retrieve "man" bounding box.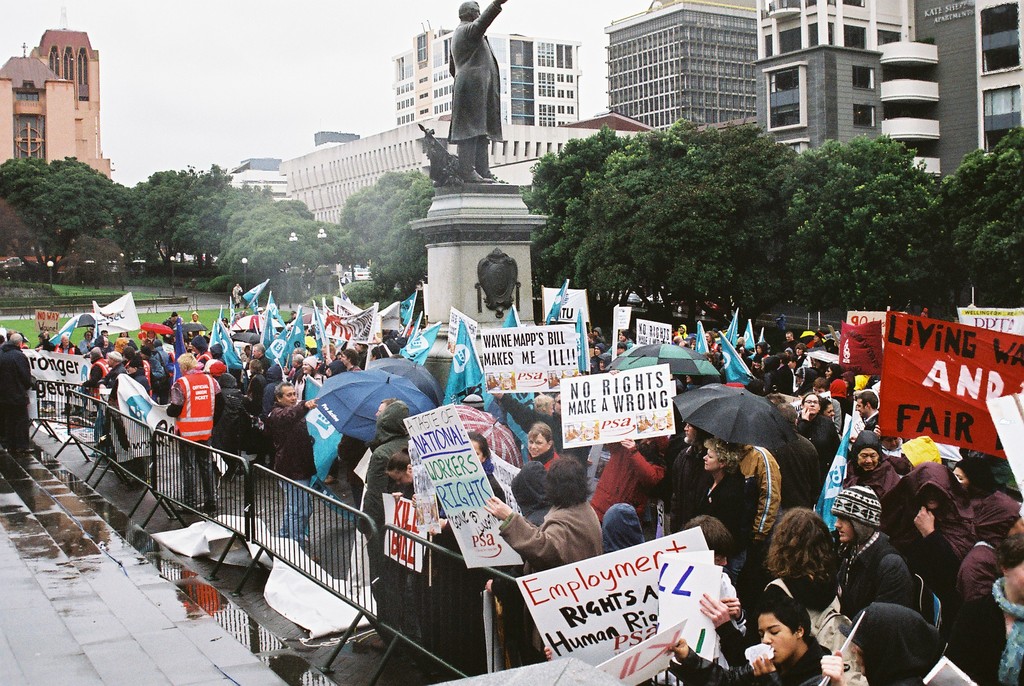
Bounding box: <region>794, 387, 842, 478</region>.
